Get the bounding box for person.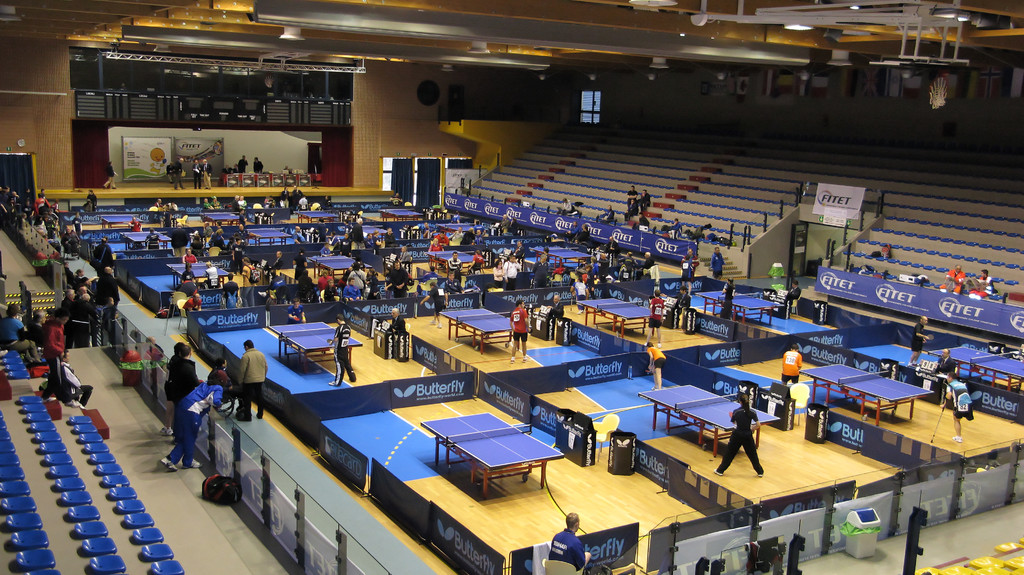
(231, 161, 238, 173).
